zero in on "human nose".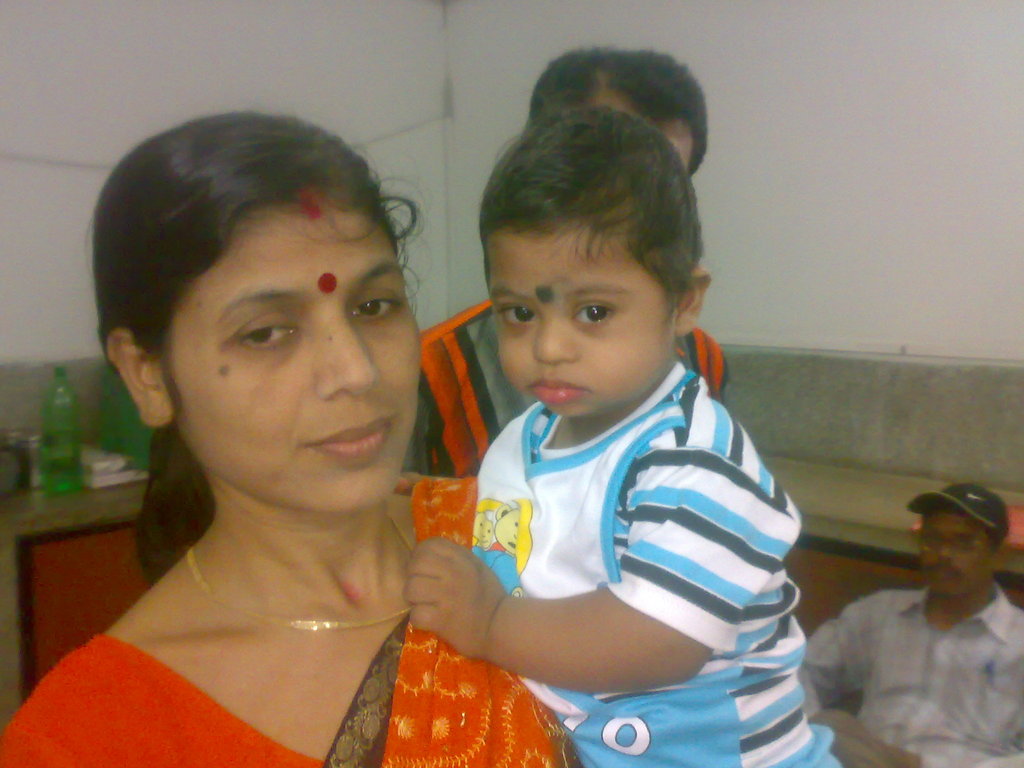
Zeroed in: pyautogui.locateOnScreen(529, 308, 585, 364).
